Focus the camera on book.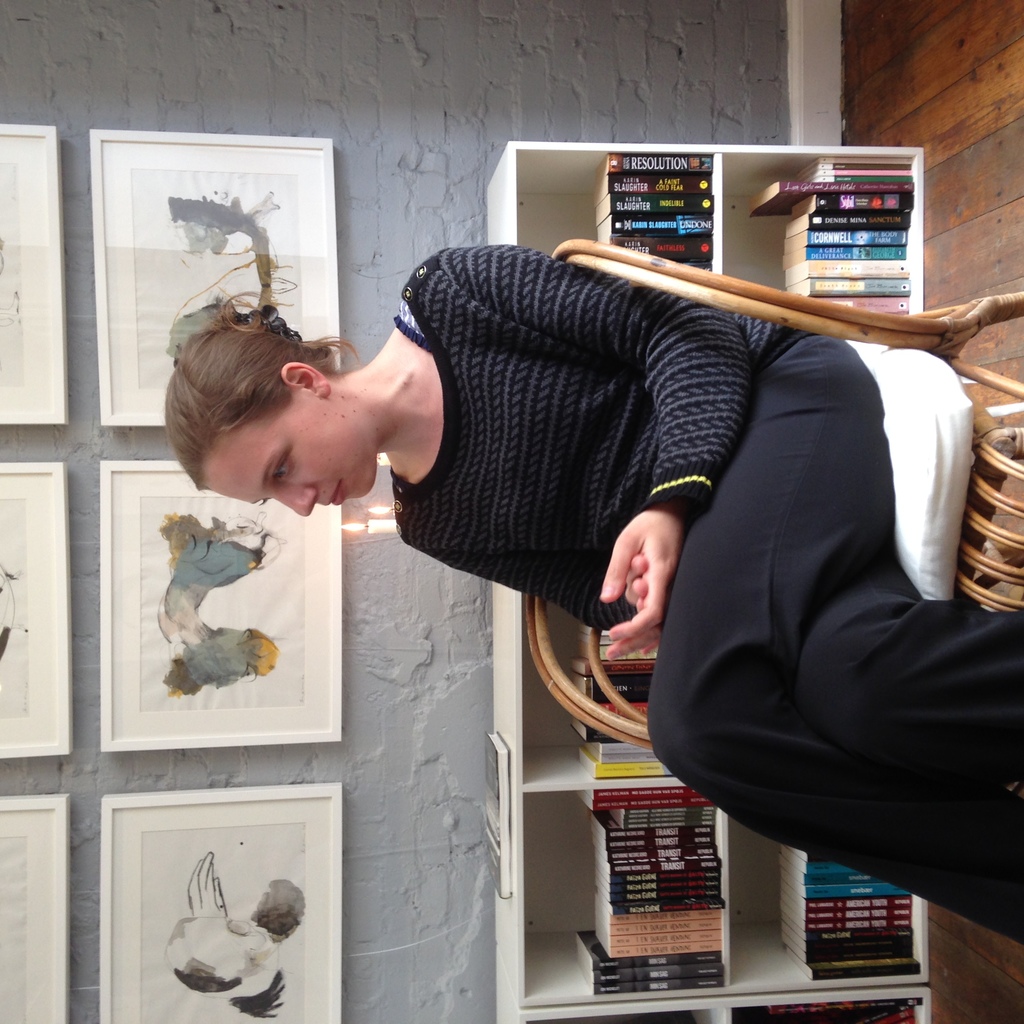
Focus region: detection(749, 994, 921, 1023).
